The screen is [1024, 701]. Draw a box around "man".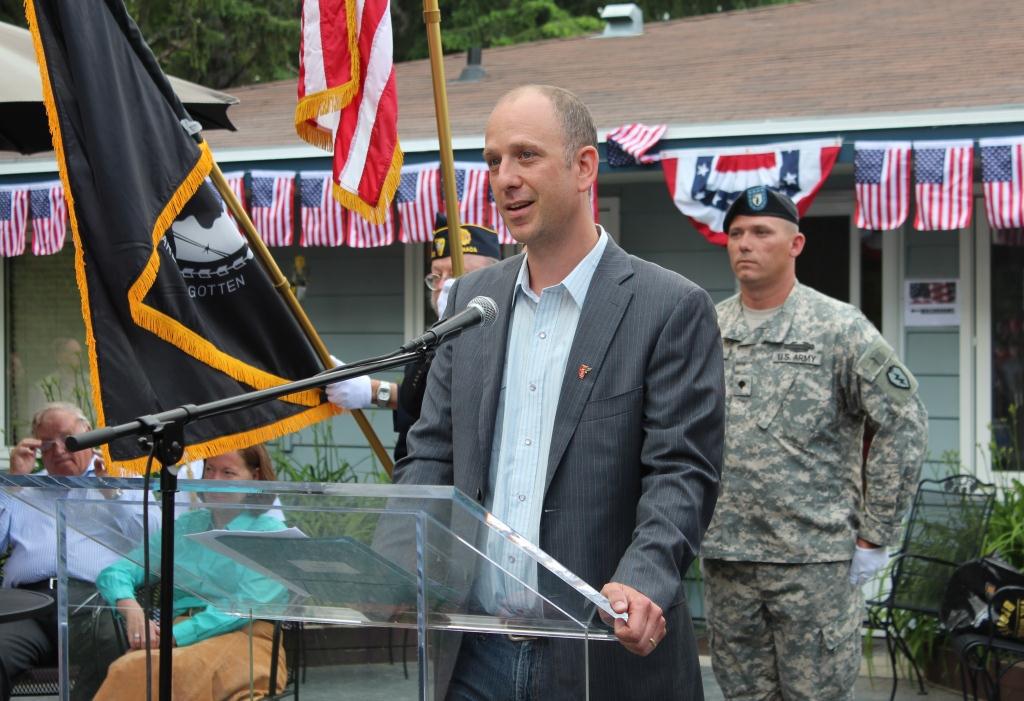
x1=323 y1=214 x2=499 y2=462.
